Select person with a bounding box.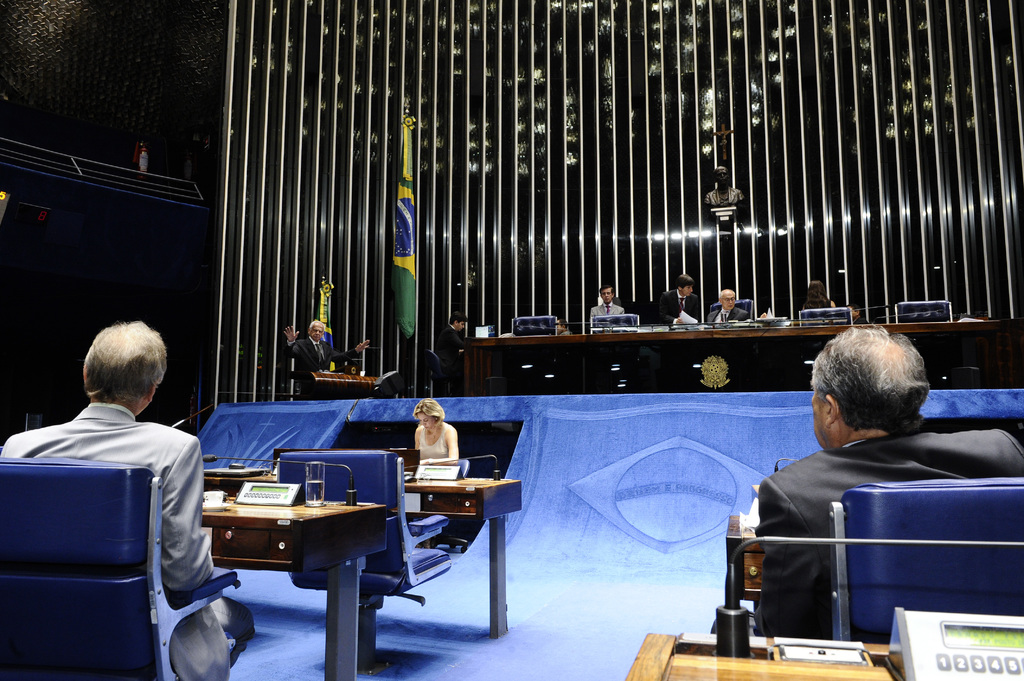
Rect(435, 309, 475, 385).
